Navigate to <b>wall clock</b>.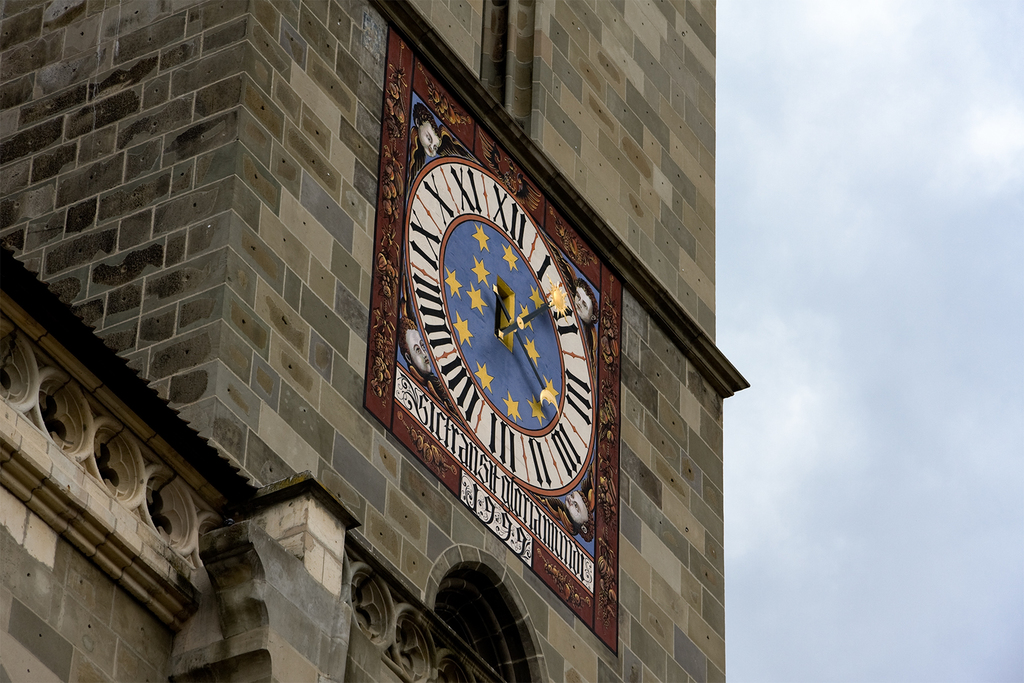
Navigation target: [403, 155, 600, 499].
